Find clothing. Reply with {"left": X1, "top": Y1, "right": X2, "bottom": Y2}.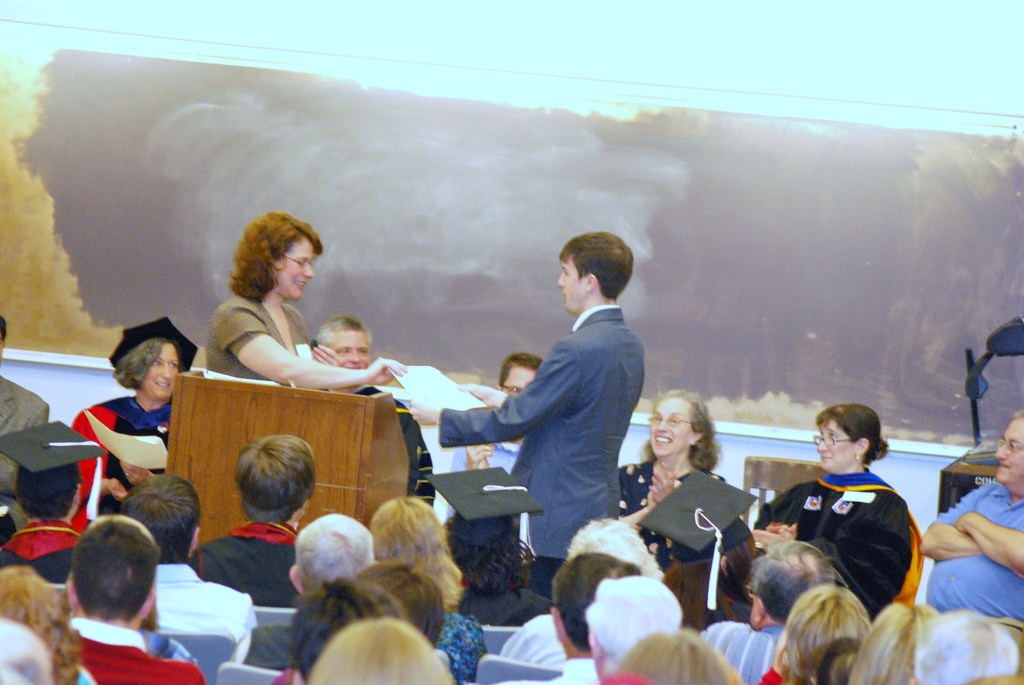
{"left": 148, "top": 559, "right": 261, "bottom": 661}.
